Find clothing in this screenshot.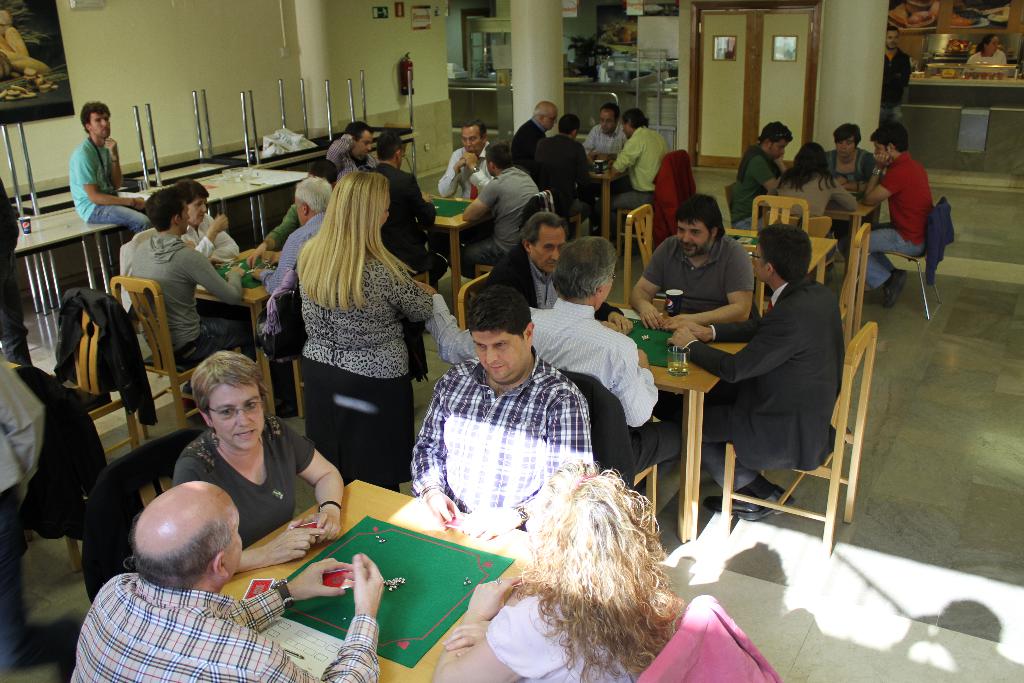
The bounding box for clothing is x1=44 y1=288 x2=159 y2=422.
